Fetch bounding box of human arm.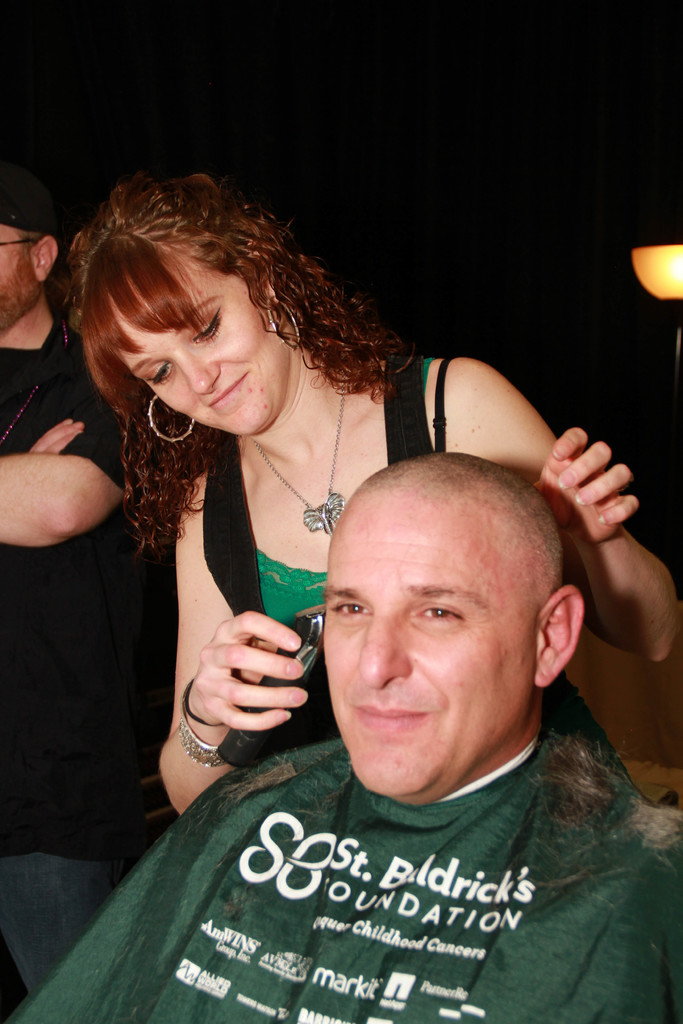
Bbox: (20,407,92,458).
